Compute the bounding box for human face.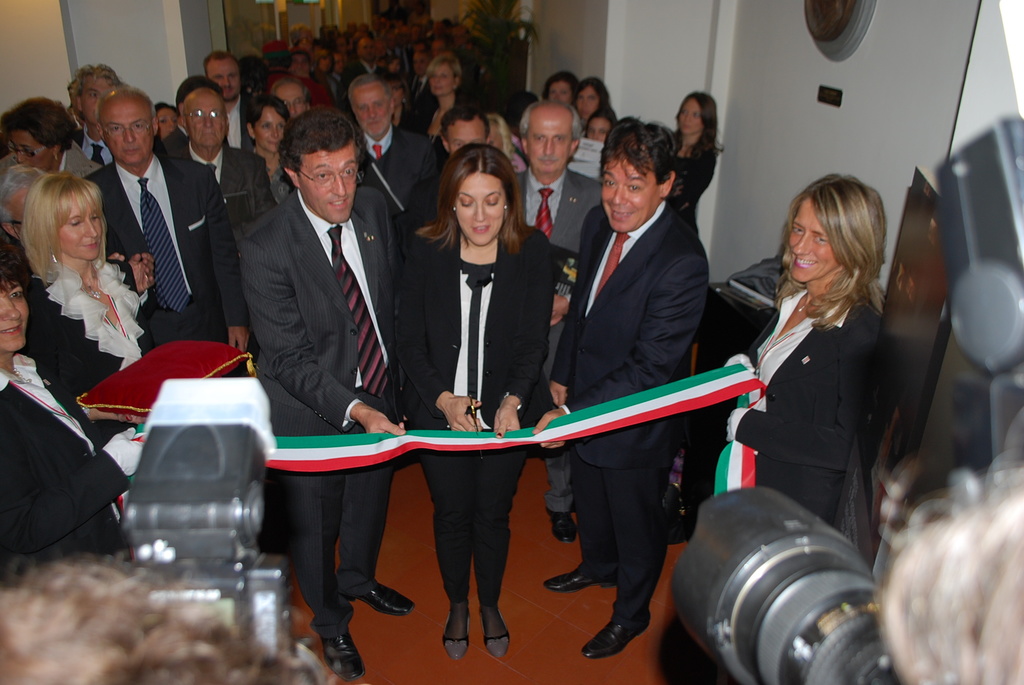
56:193:100:262.
